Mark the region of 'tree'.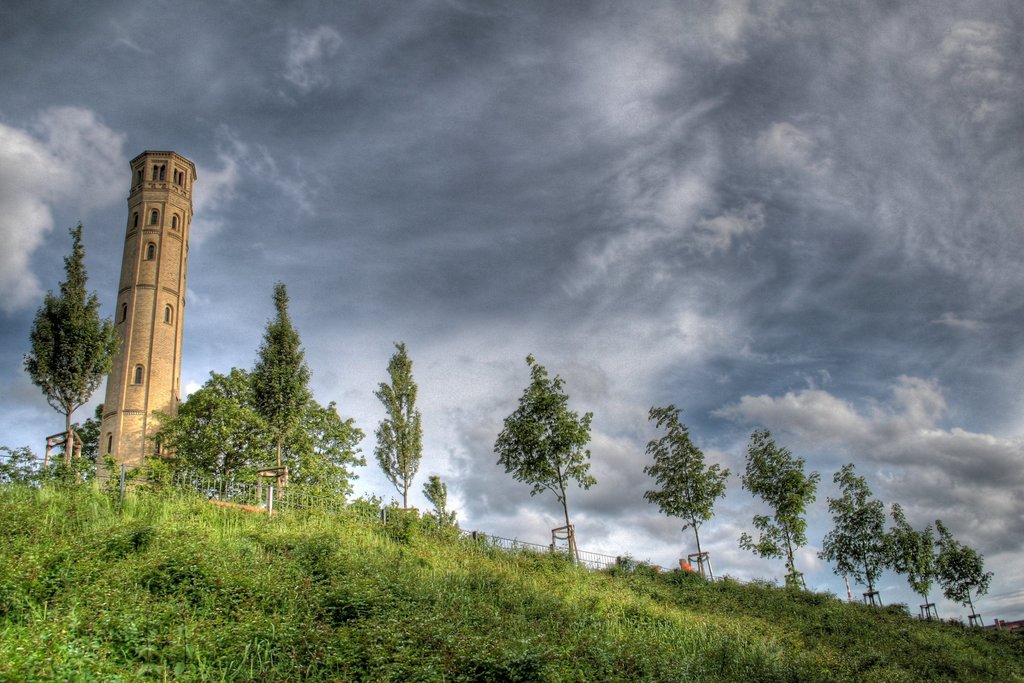
Region: select_region(493, 346, 604, 566).
